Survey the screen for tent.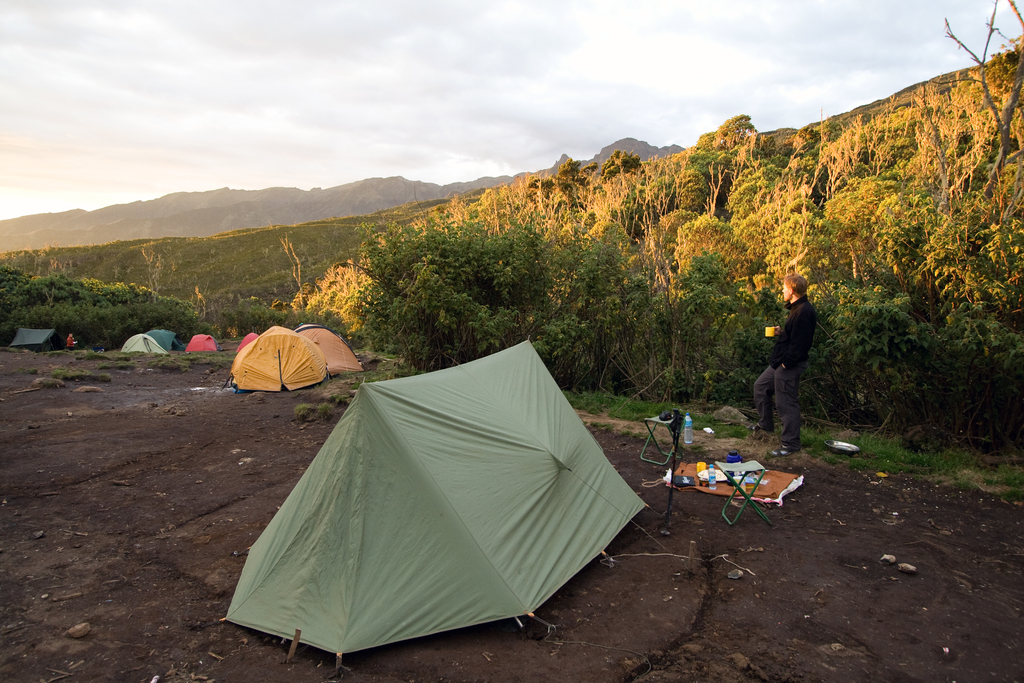
Survey found: <region>10, 323, 54, 347</region>.
